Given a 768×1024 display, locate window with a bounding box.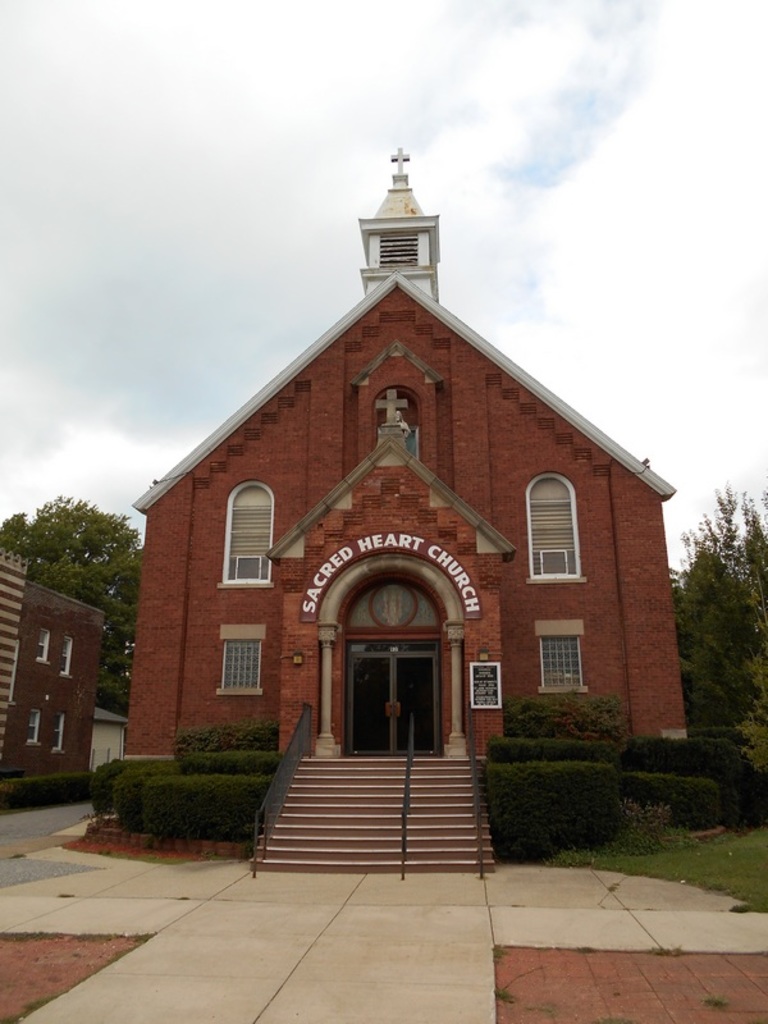
Located: crop(26, 712, 38, 742).
